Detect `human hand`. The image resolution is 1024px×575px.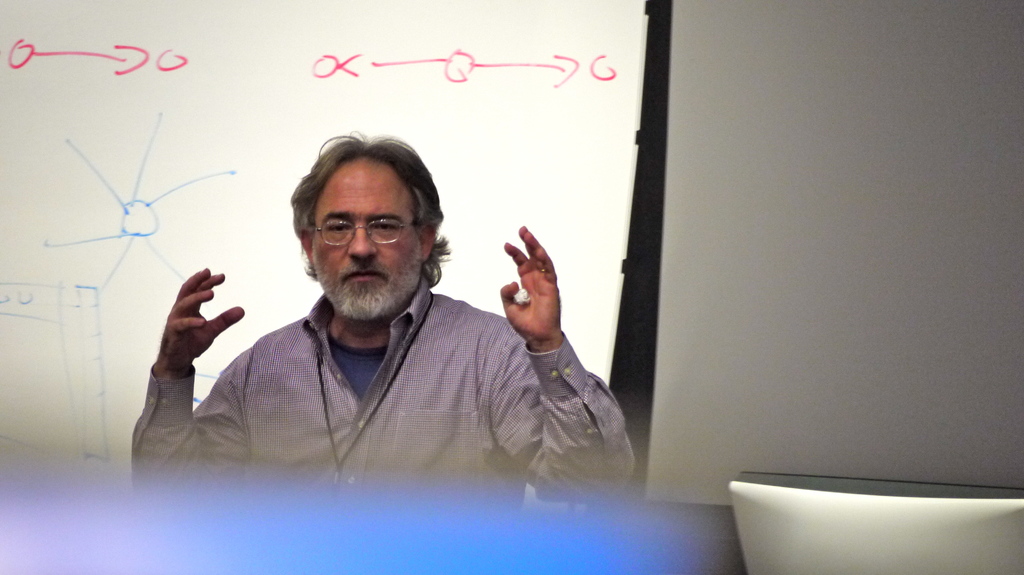
(499, 226, 562, 343).
